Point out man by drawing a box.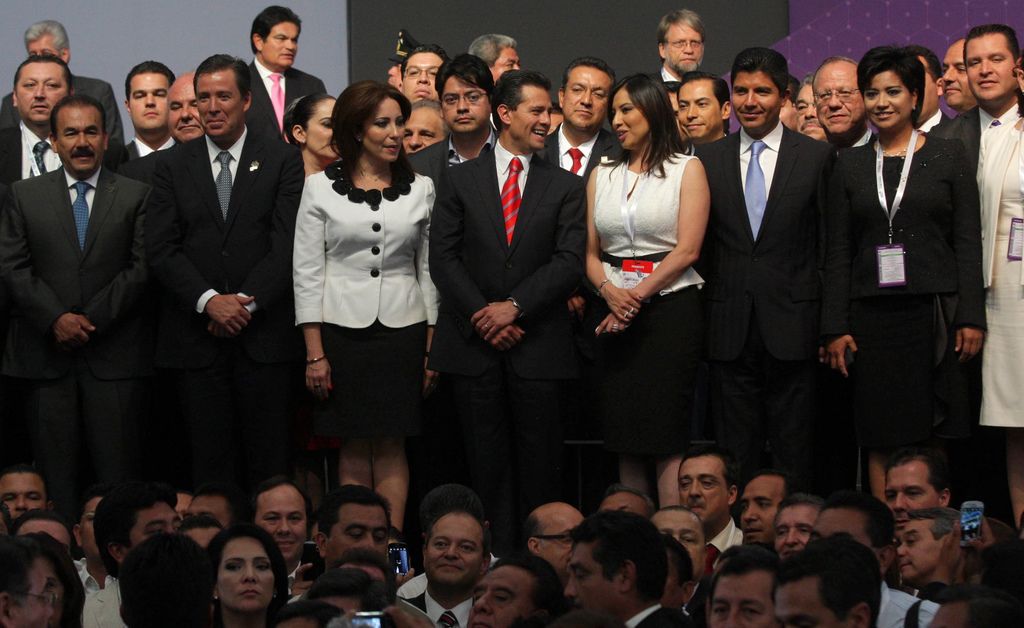
653/8/710/113.
